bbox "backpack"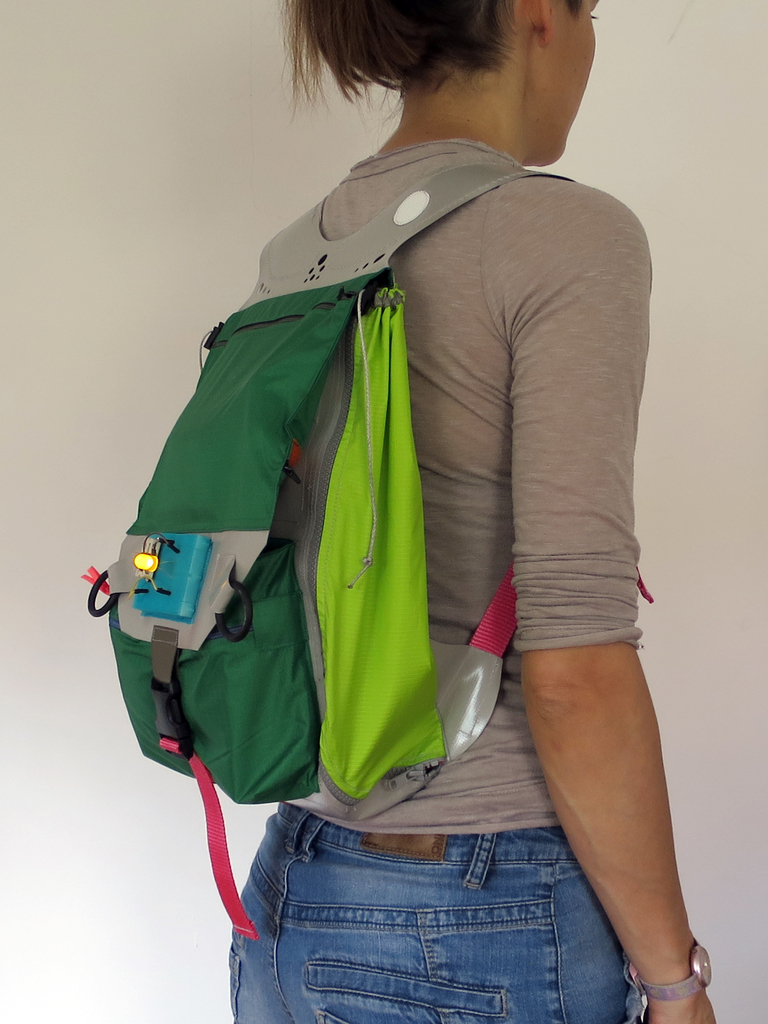
select_region(121, 198, 562, 856)
